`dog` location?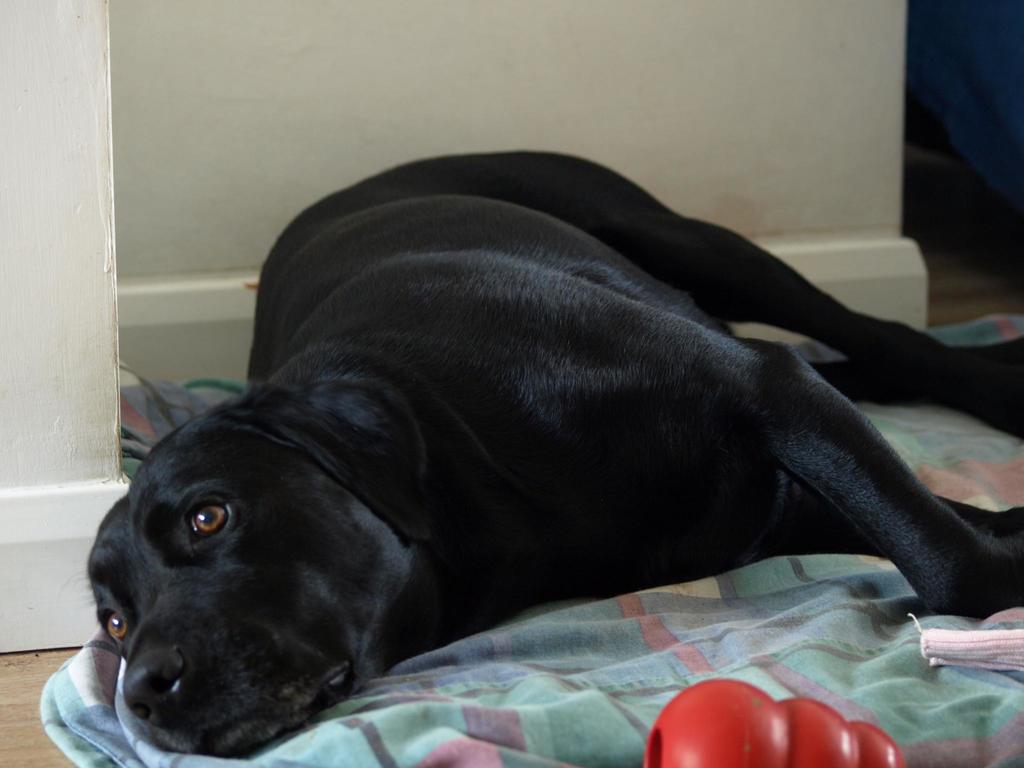
(left=83, top=150, right=1023, bottom=764)
